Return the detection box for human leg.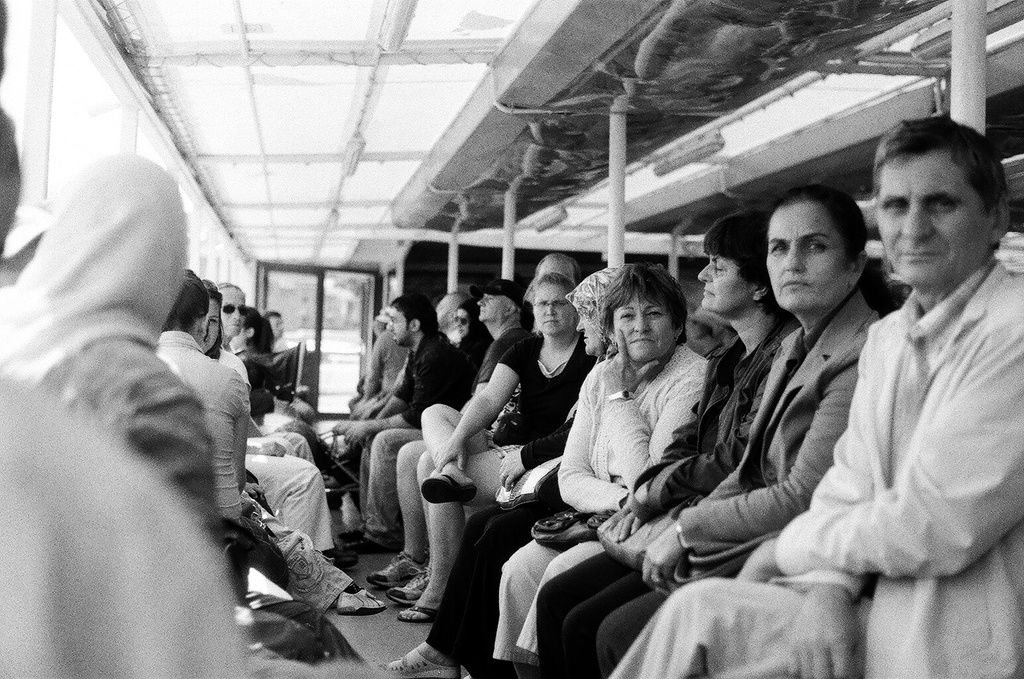
{"left": 490, "top": 540, "right": 555, "bottom": 673}.
